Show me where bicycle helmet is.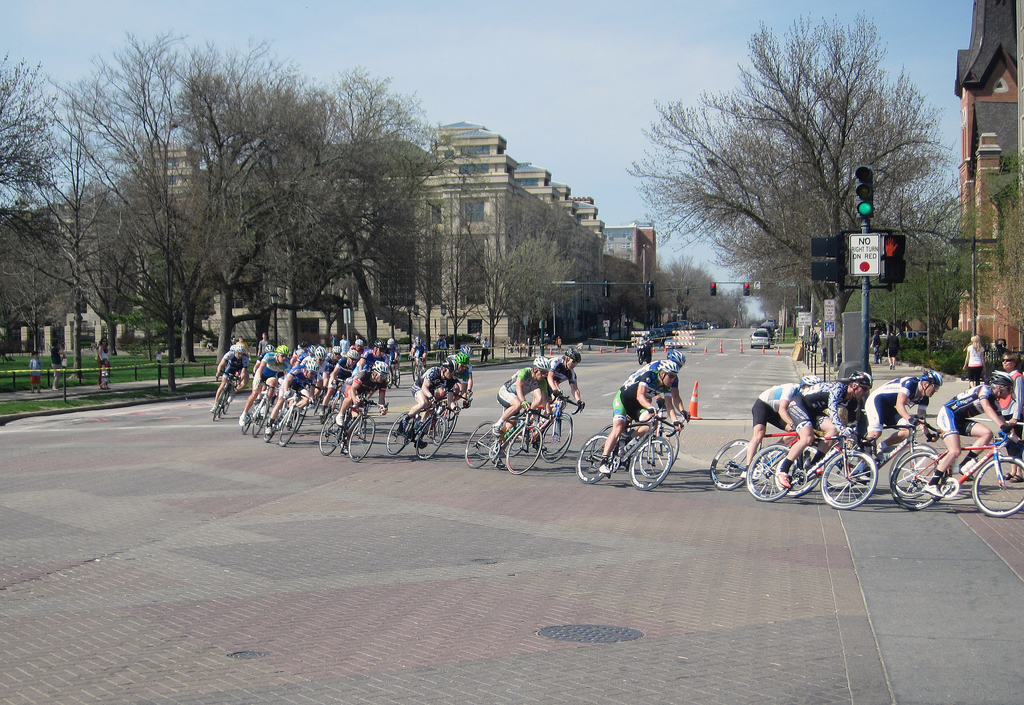
bicycle helmet is at pyautogui.locateOnScreen(316, 346, 325, 359).
